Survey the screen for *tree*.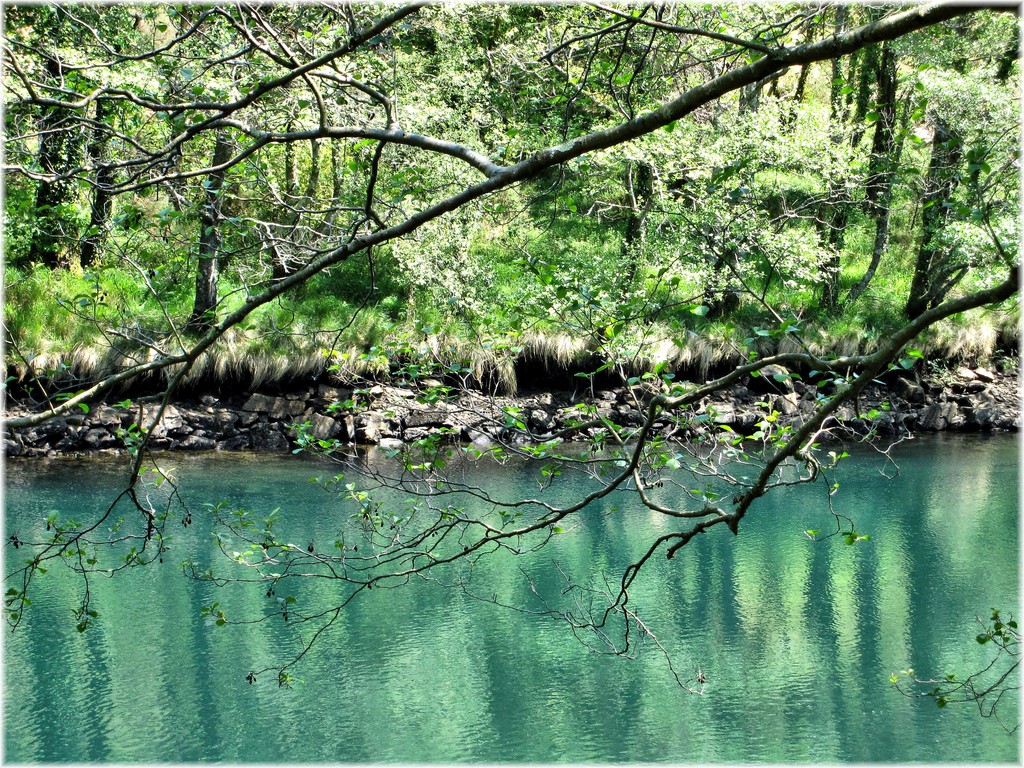
Survey found: <region>0, 0, 1021, 715</region>.
